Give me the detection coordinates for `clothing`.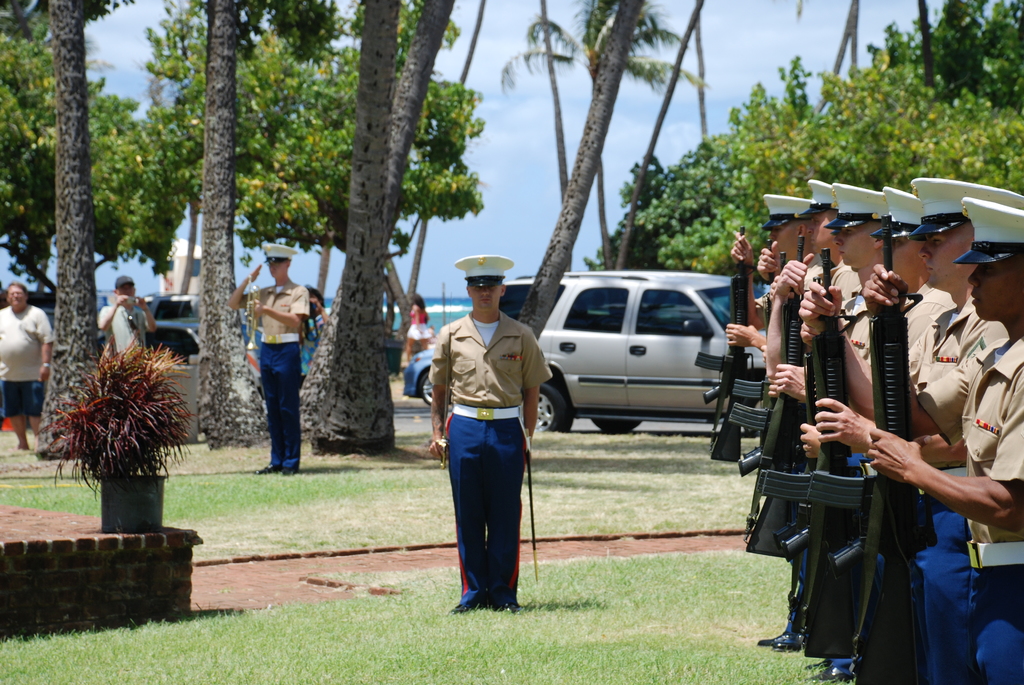
x1=422, y1=310, x2=561, y2=606.
